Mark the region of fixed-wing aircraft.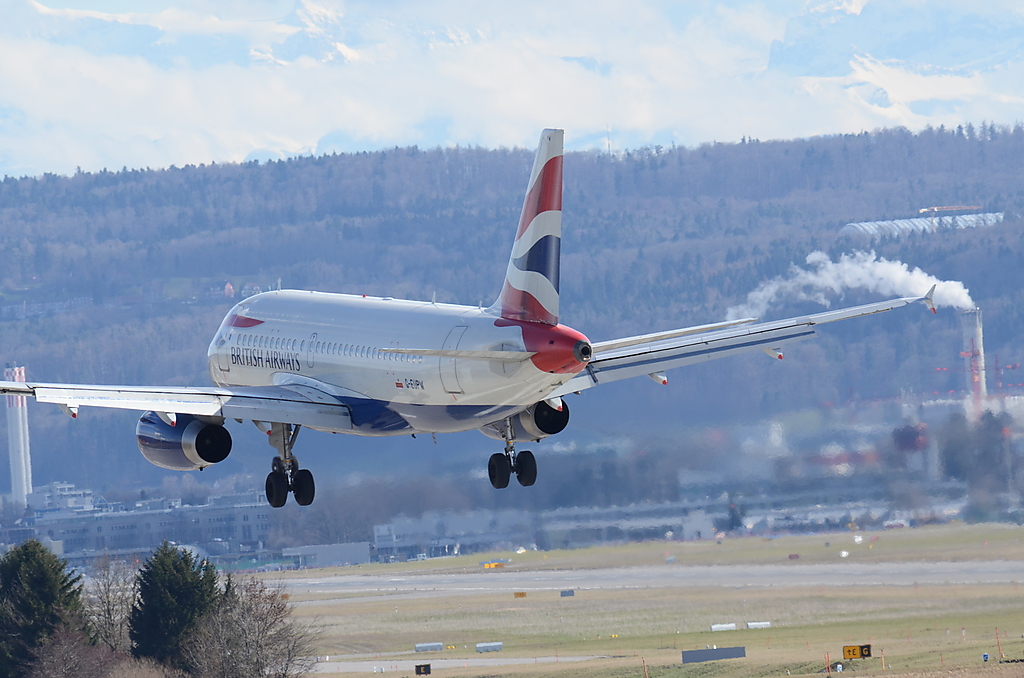
Region: (0,129,936,508).
